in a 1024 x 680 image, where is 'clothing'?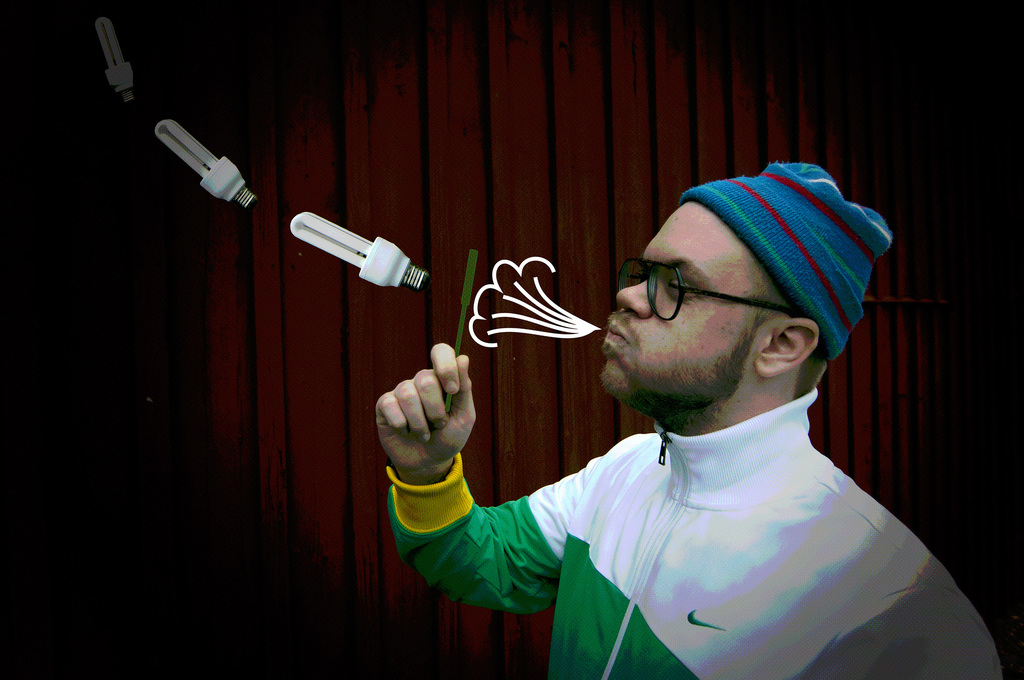
bbox=[383, 383, 1002, 679].
